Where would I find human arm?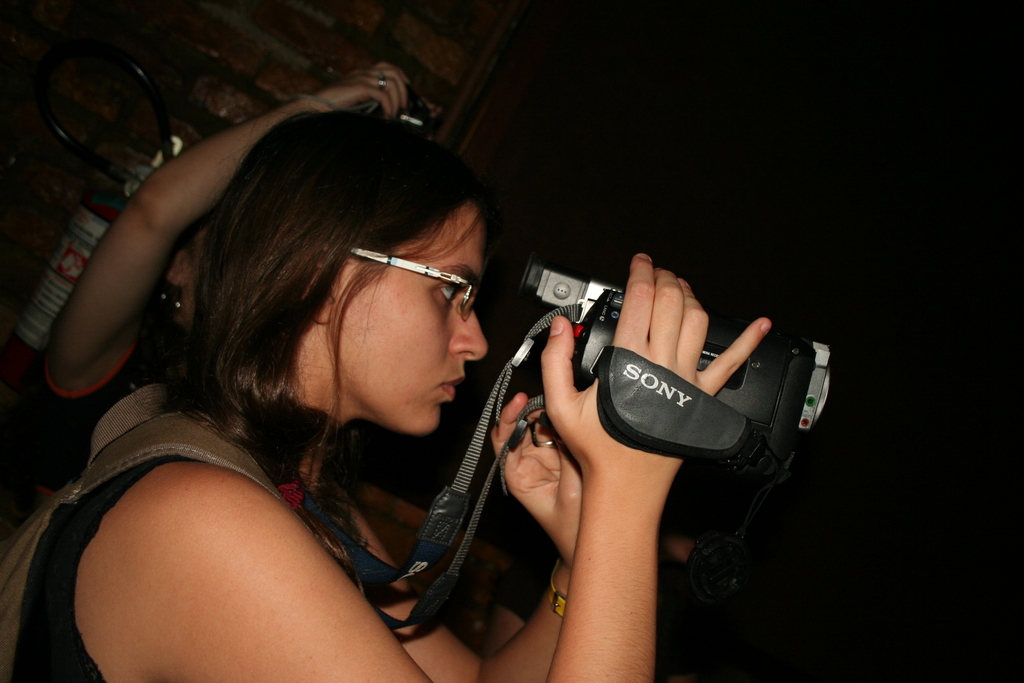
At locate(337, 395, 589, 682).
